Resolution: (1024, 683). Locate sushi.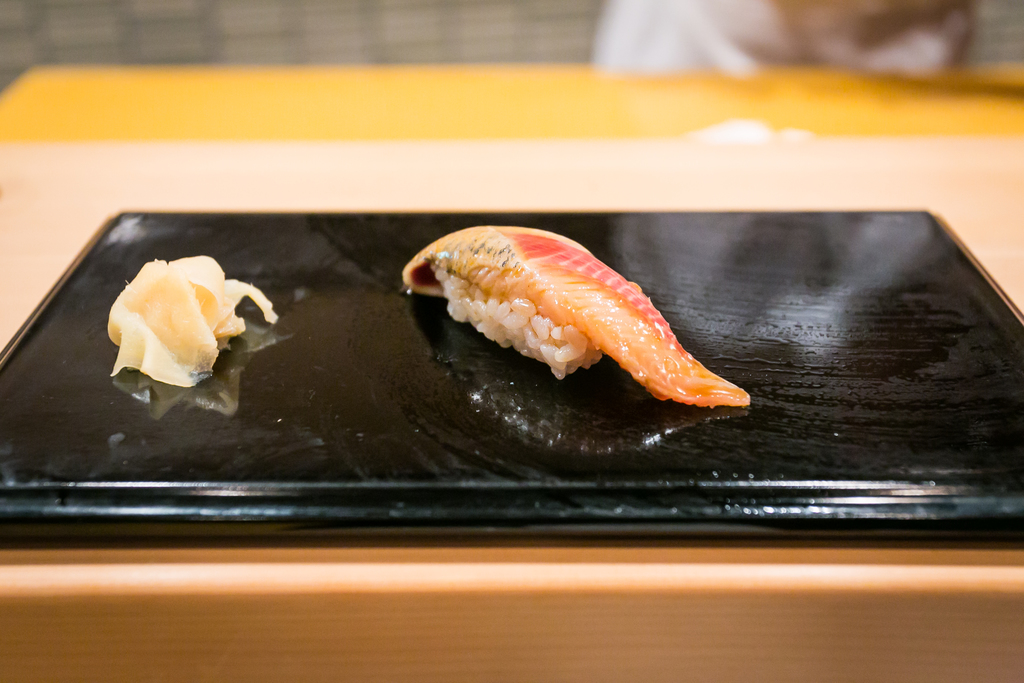
[left=399, top=223, right=754, bottom=407].
